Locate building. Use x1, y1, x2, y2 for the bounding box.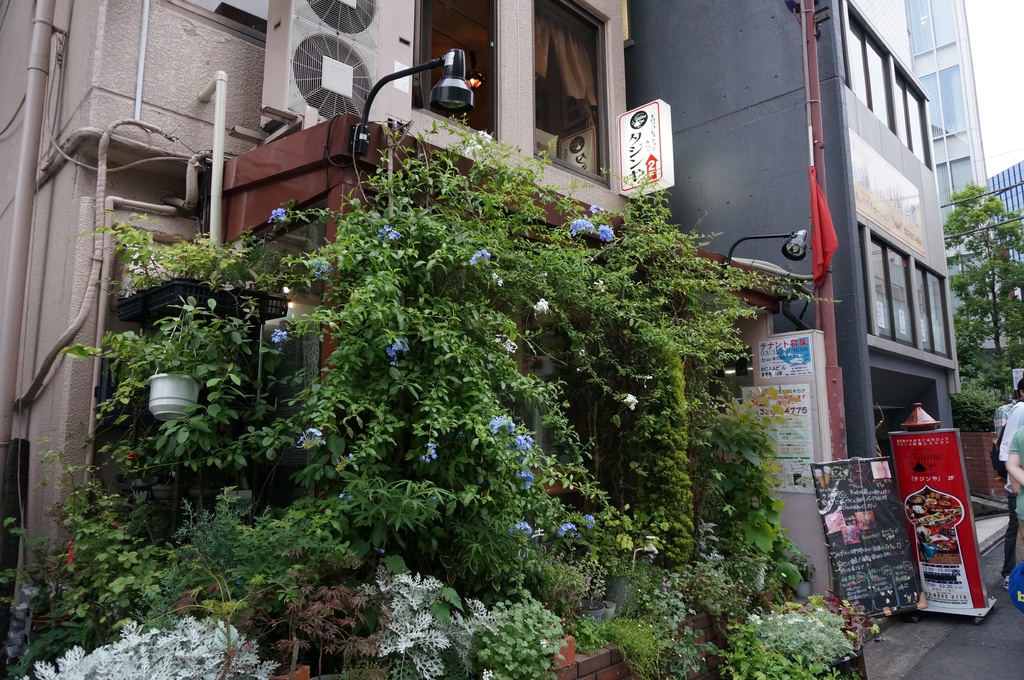
909, 0, 991, 345.
